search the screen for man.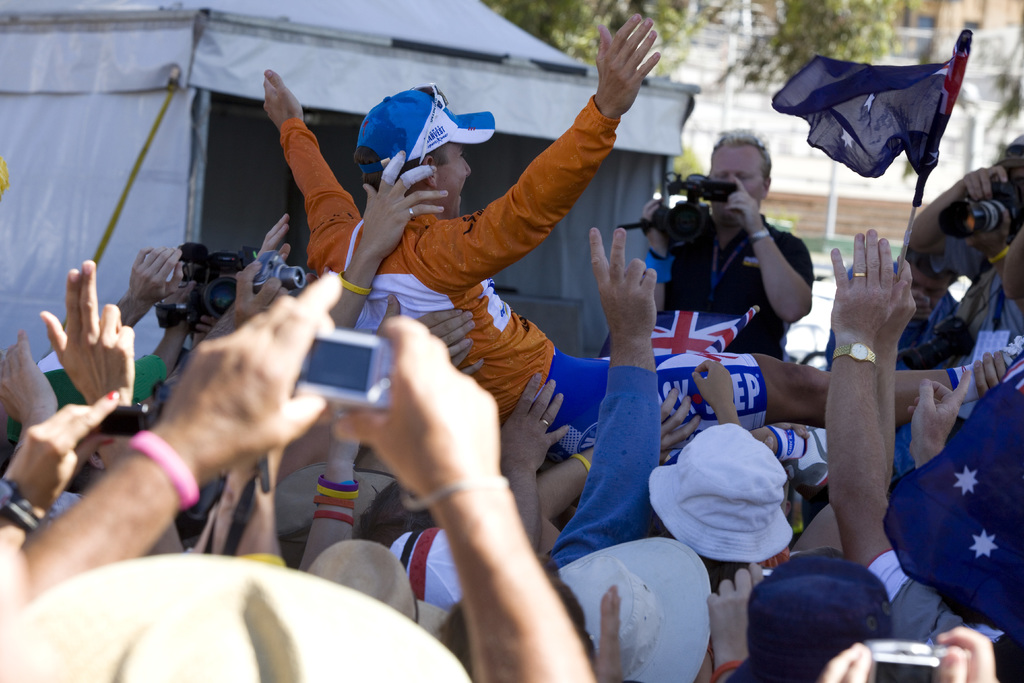
Found at [888,136,1023,357].
